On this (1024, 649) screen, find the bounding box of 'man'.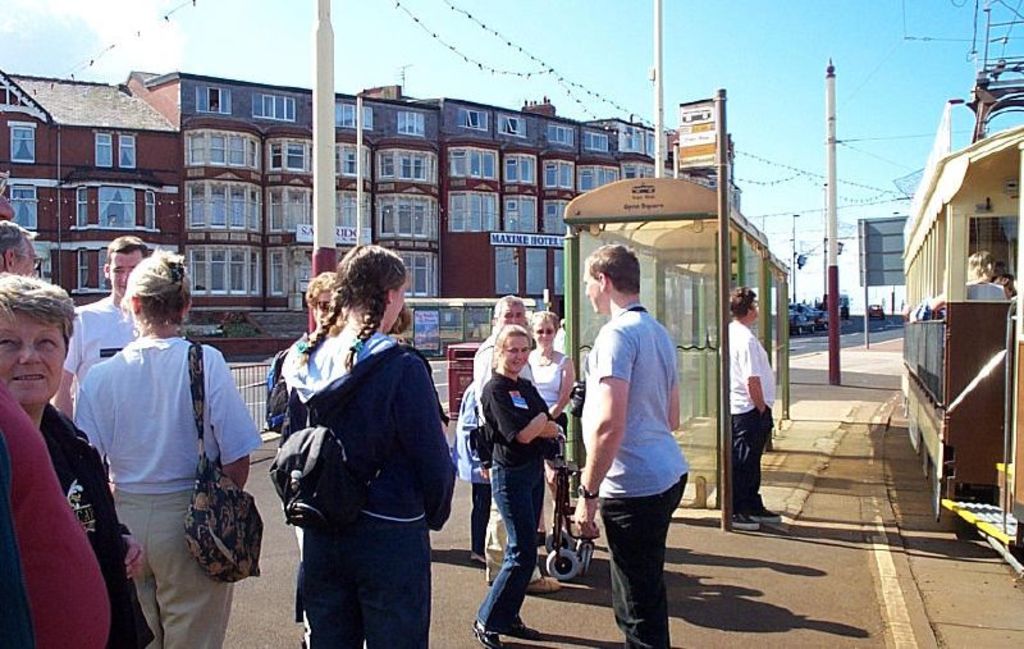
Bounding box: [left=470, top=292, right=530, bottom=415].
